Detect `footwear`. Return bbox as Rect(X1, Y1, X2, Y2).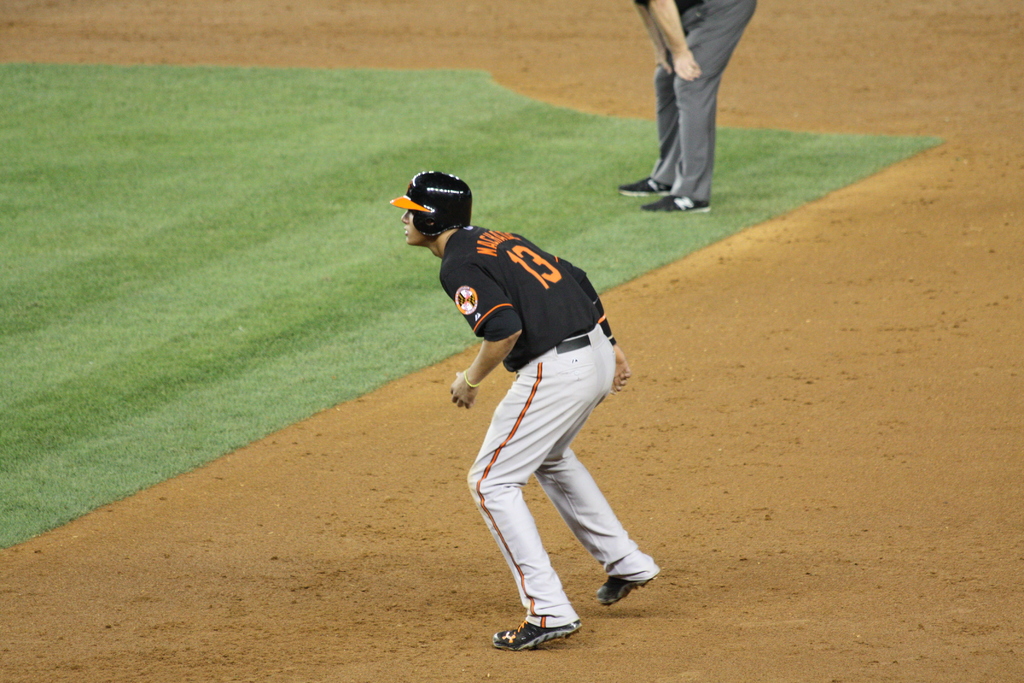
Rect(600, 569, 663, 608).
